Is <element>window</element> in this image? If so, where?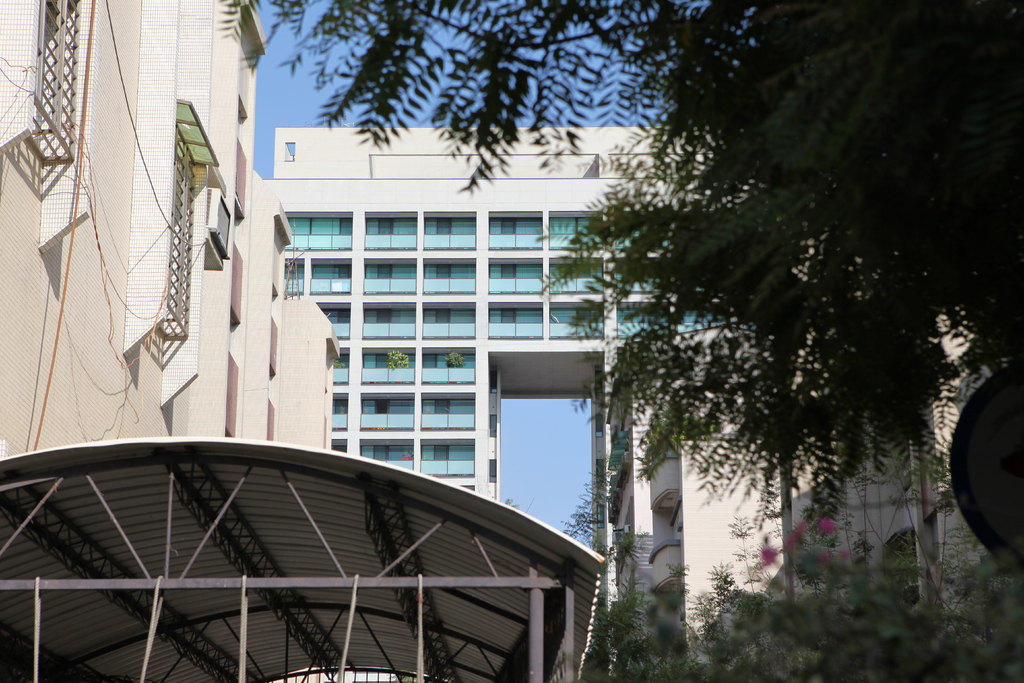
Yes, at select_region(550, 302, 605, 339).
